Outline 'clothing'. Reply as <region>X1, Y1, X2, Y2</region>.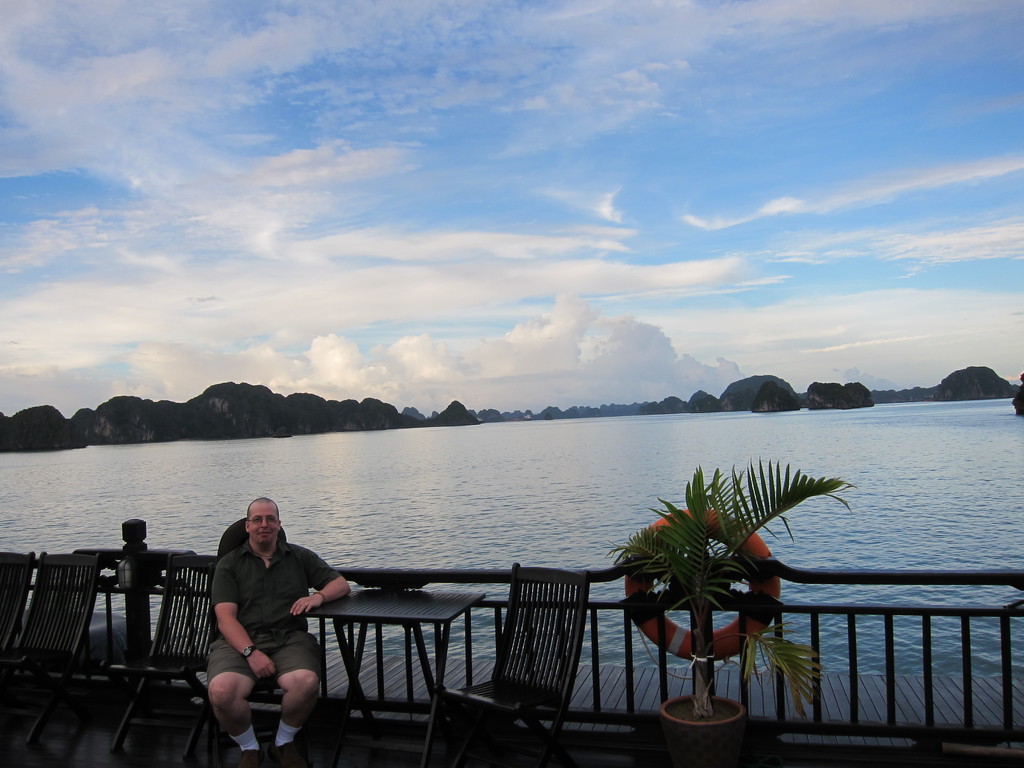
<region>203, 538, 338, 701</region>.
